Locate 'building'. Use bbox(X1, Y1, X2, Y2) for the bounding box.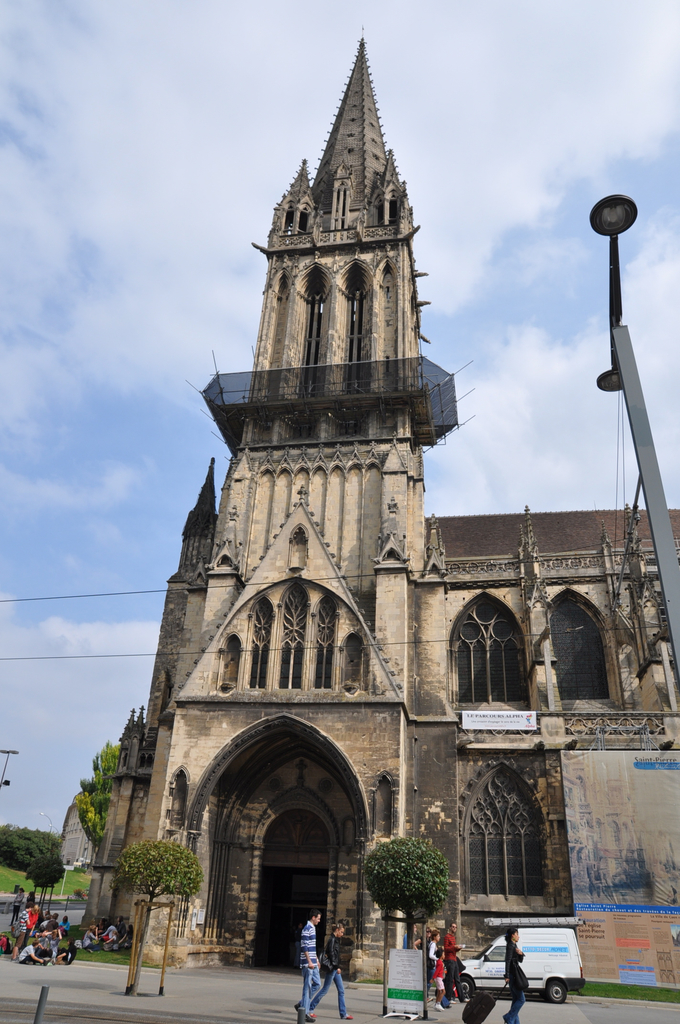
bbox(78, 42, 679, 1002).
